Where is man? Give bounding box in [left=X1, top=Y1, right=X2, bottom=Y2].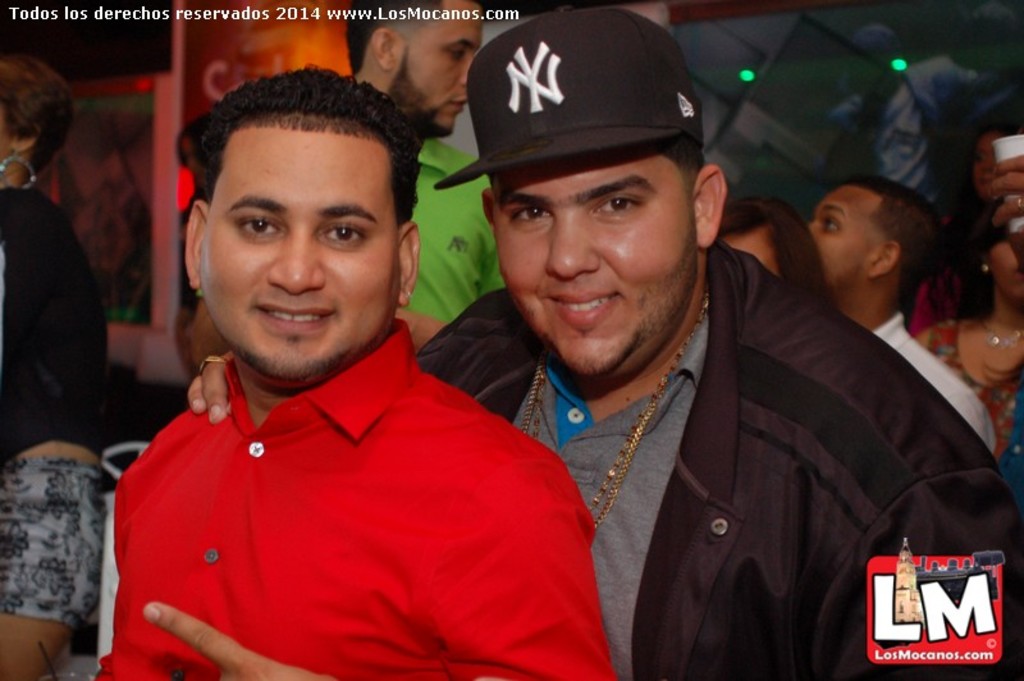
[left=810, top=179, right=995, bottom=453].
